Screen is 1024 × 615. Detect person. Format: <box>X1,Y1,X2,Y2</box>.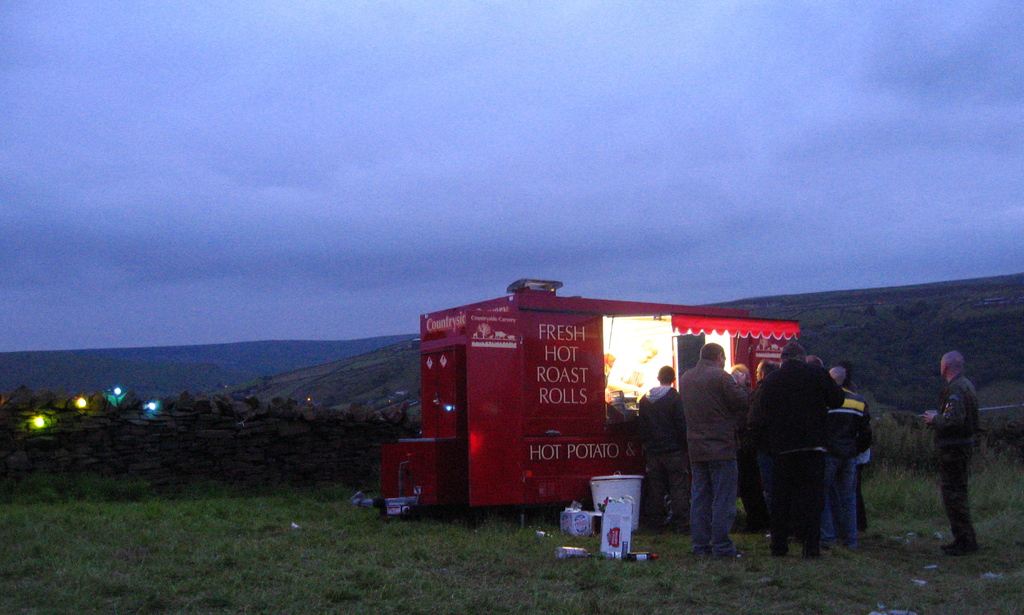
<box>683,338,759,566</box>.
